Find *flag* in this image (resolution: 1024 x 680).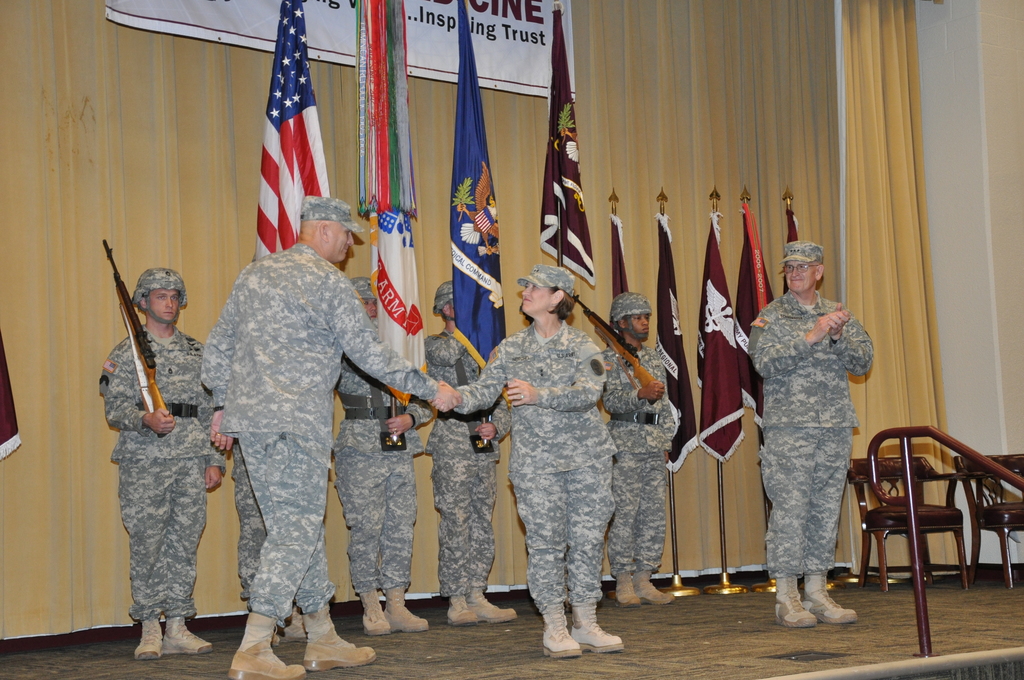
[left=607, top=193, right=628, bottom=305].
